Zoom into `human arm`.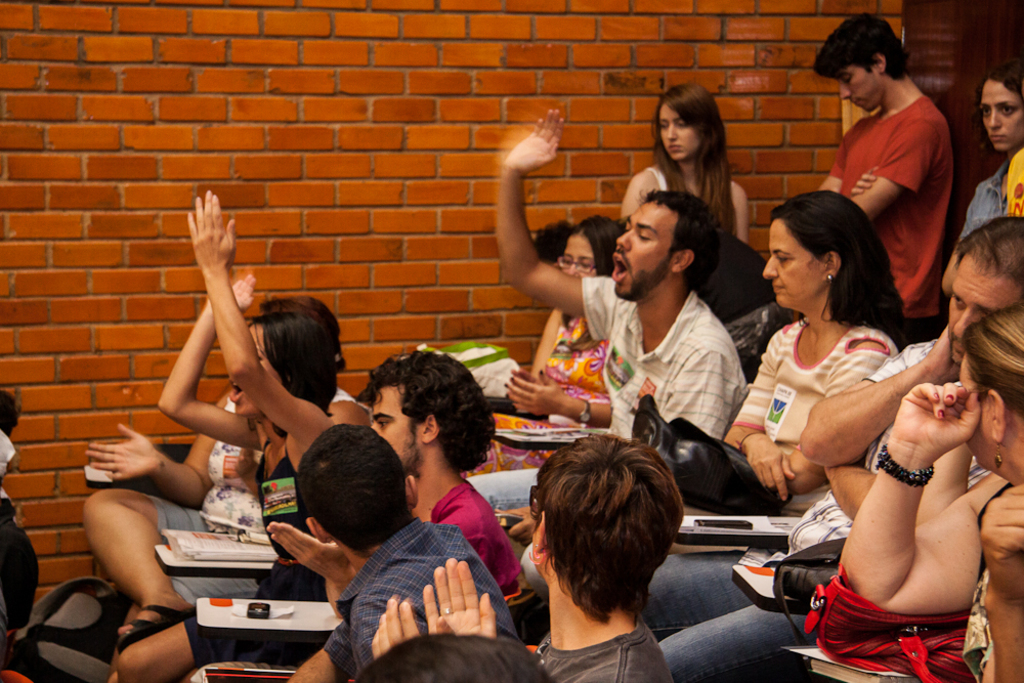
Zoom target: left=83, top=388, right=247, bottom=502.
